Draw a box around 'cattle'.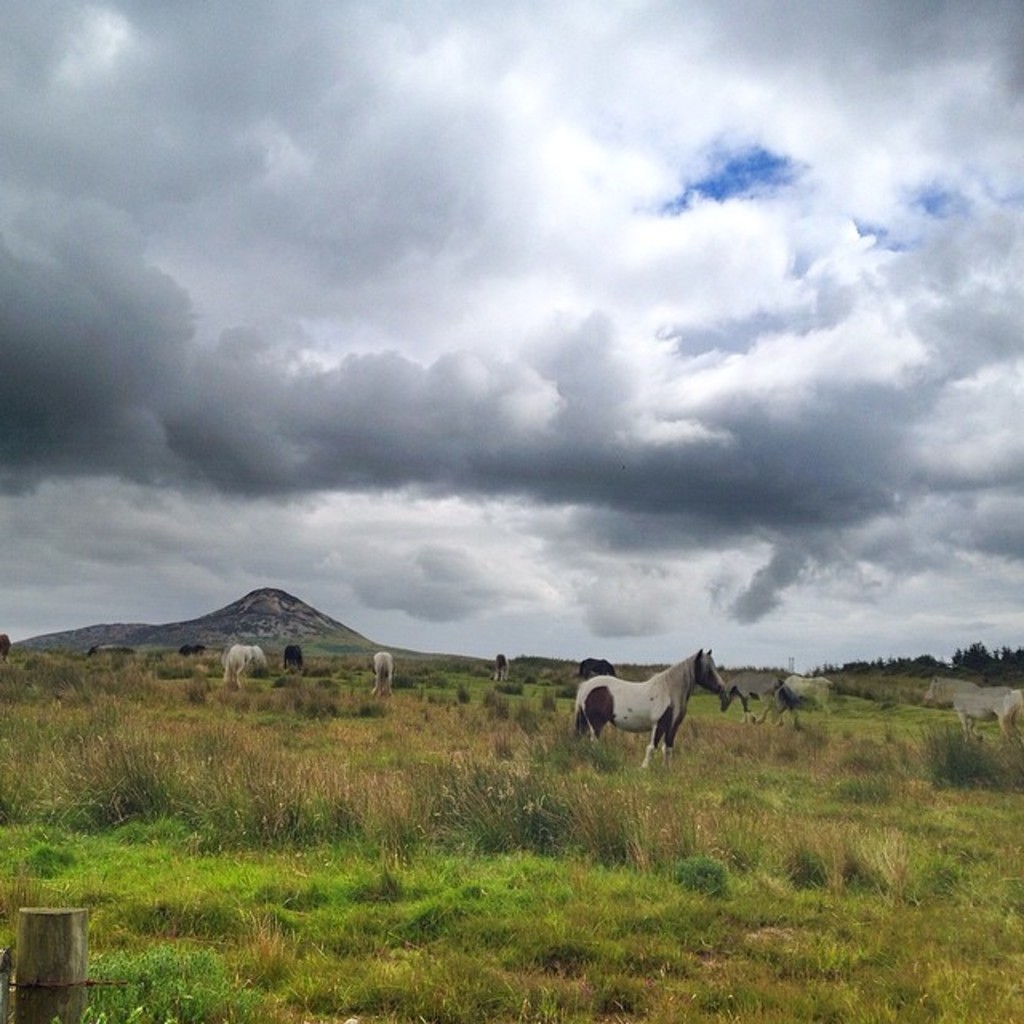
box(371, 650, 392, 698).
